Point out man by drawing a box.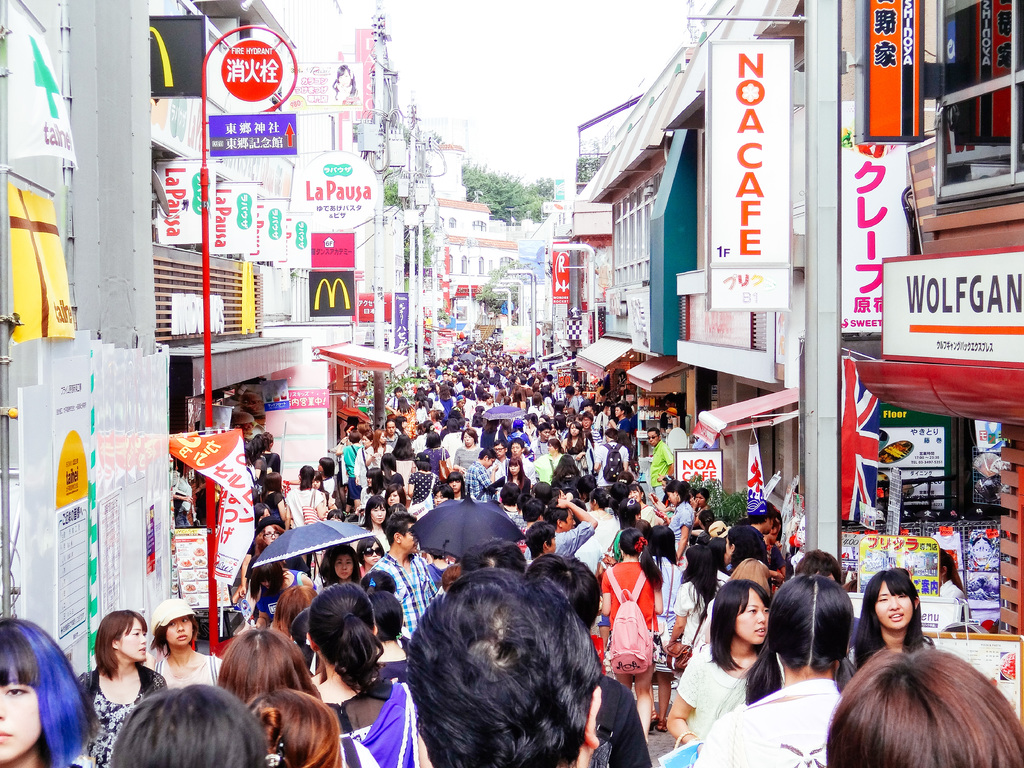
bbox=(452, 355, 461, 362).
